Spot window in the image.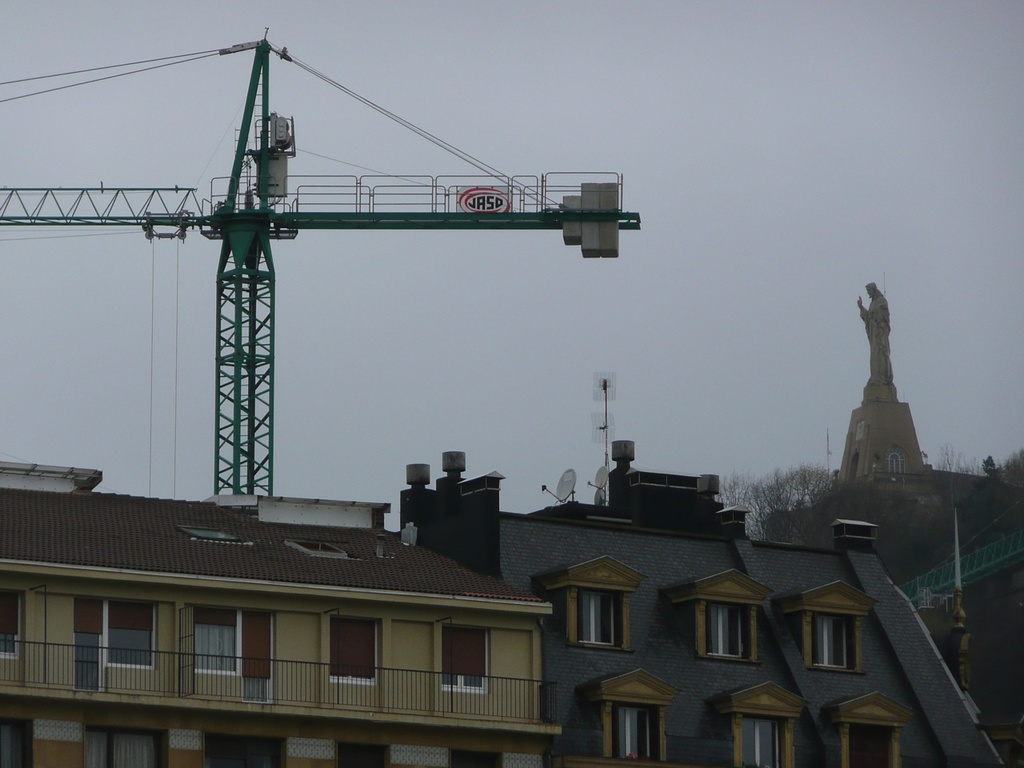
window found at crop(199, 608, 247, 670).
